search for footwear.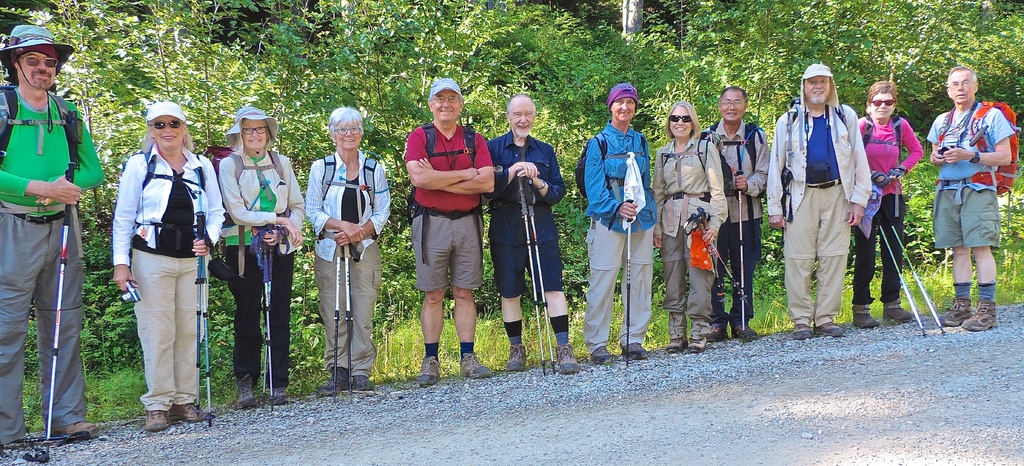
Found at left=268, top=385, right=287, bottom=406.
